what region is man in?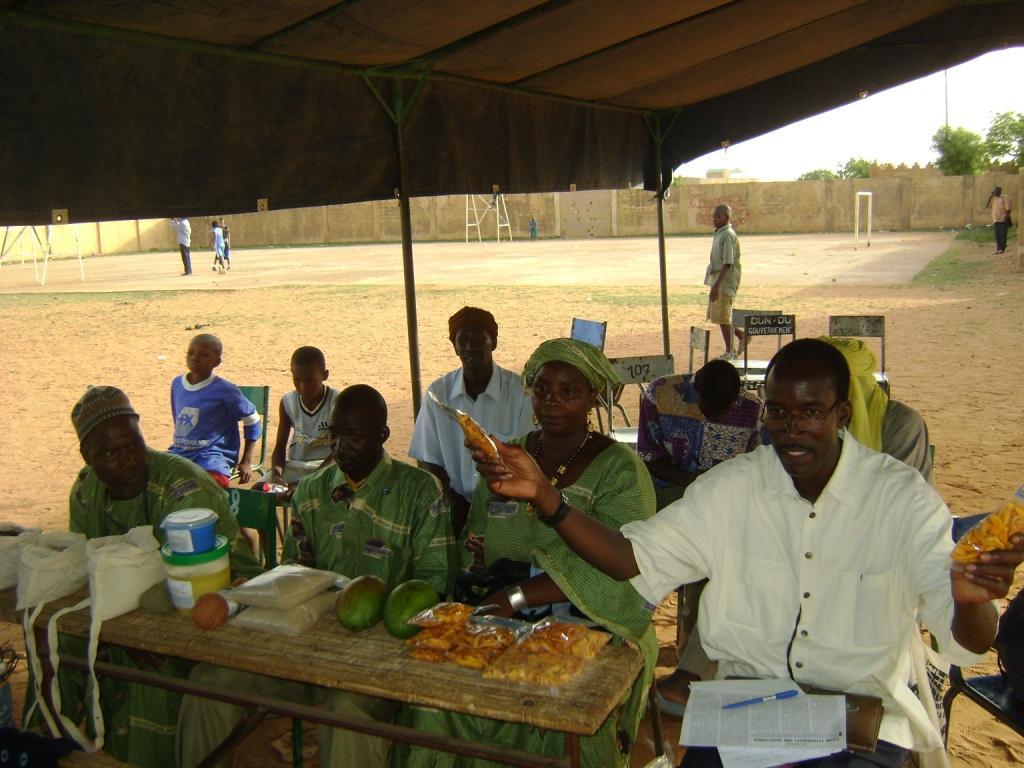
[173, 383, 455, 767].
